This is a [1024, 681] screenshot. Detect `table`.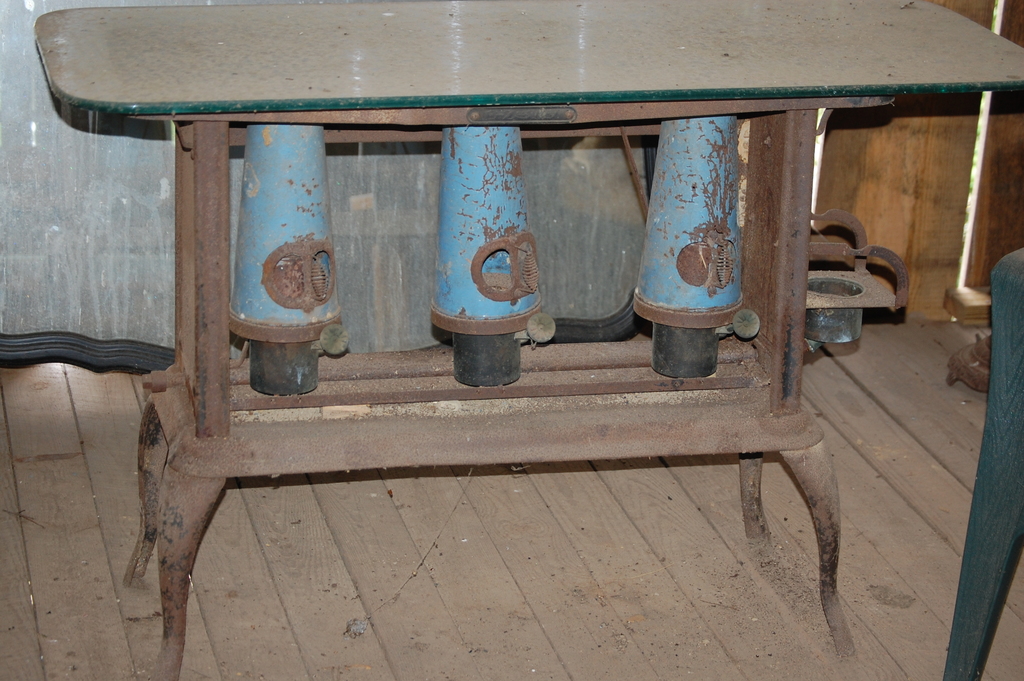
region(17, 82, 1023, 622).
